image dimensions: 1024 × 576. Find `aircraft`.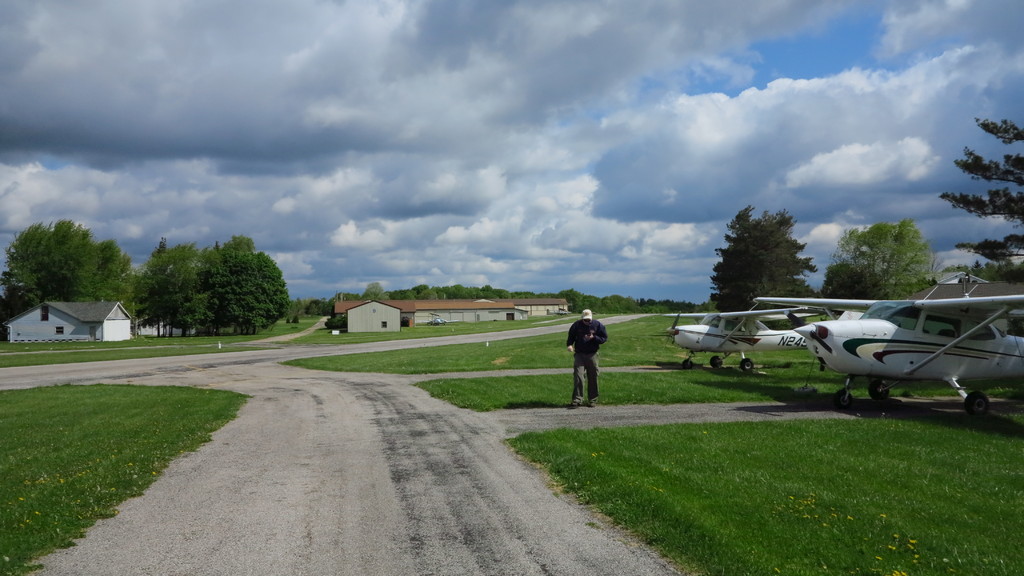
Rect(663, 301, 818, 368).
